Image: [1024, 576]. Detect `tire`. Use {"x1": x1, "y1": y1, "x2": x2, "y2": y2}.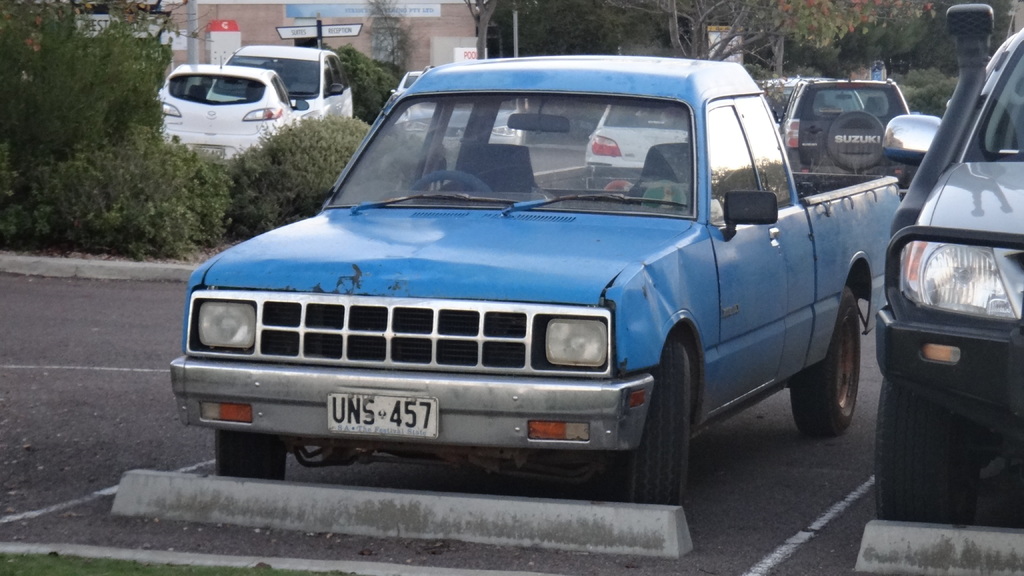
{"x1": 635, "y1": 323, "x2": 710, "y2": 504}.
